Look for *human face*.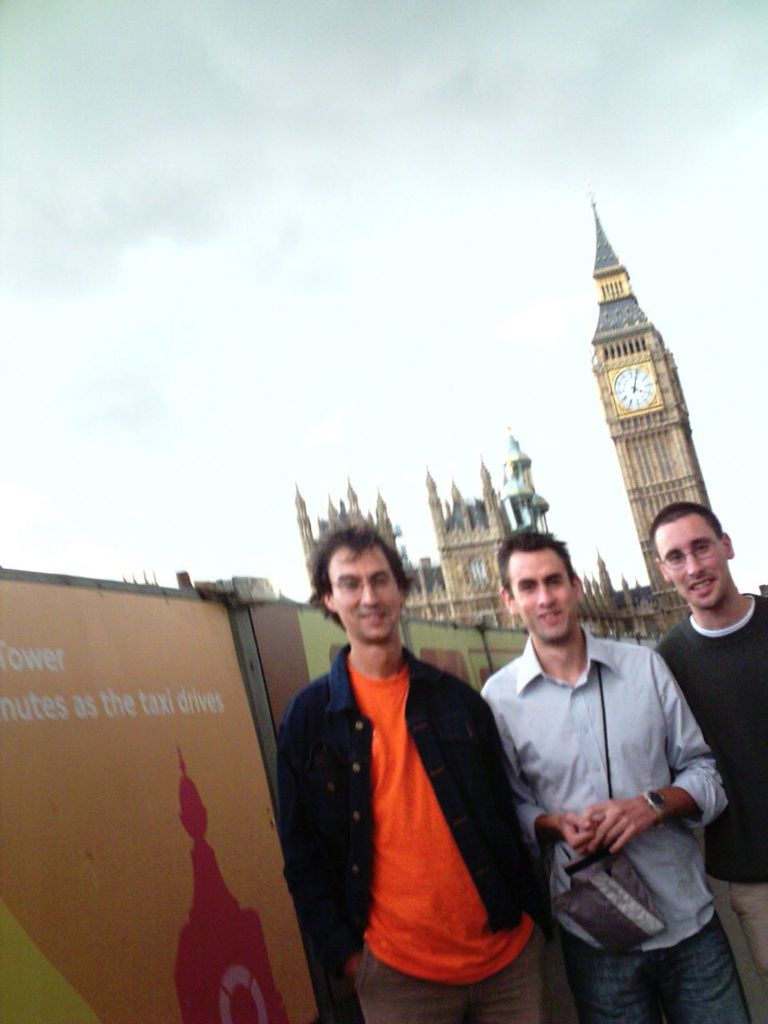
Found: l=662, t=515, r=724, b=609.
